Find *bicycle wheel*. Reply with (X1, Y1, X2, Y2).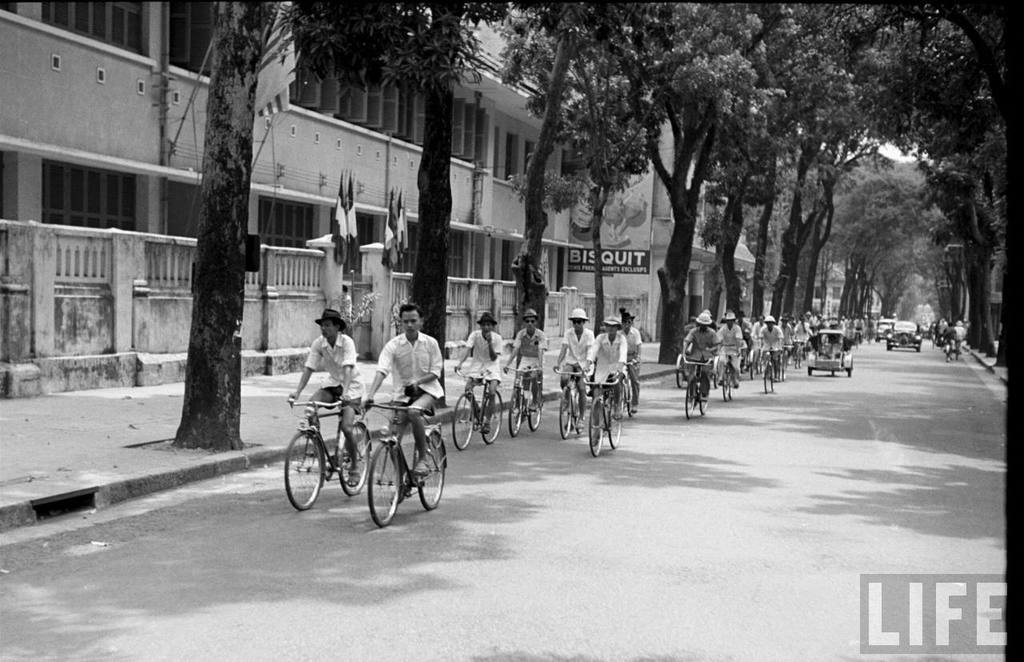
(606, 394, 624, 448).
